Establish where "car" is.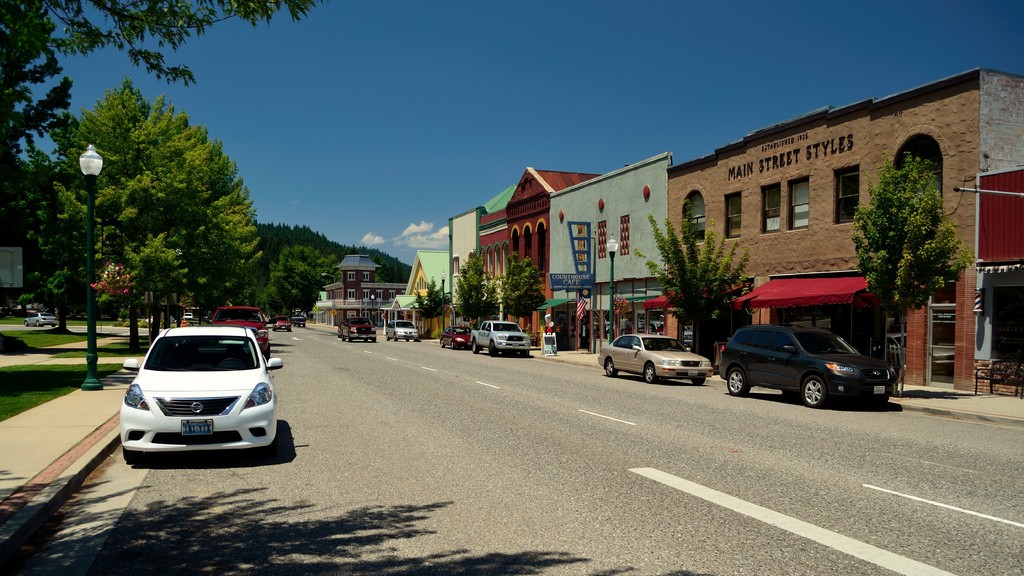
Established at detection(27, 310, 56, 329).
